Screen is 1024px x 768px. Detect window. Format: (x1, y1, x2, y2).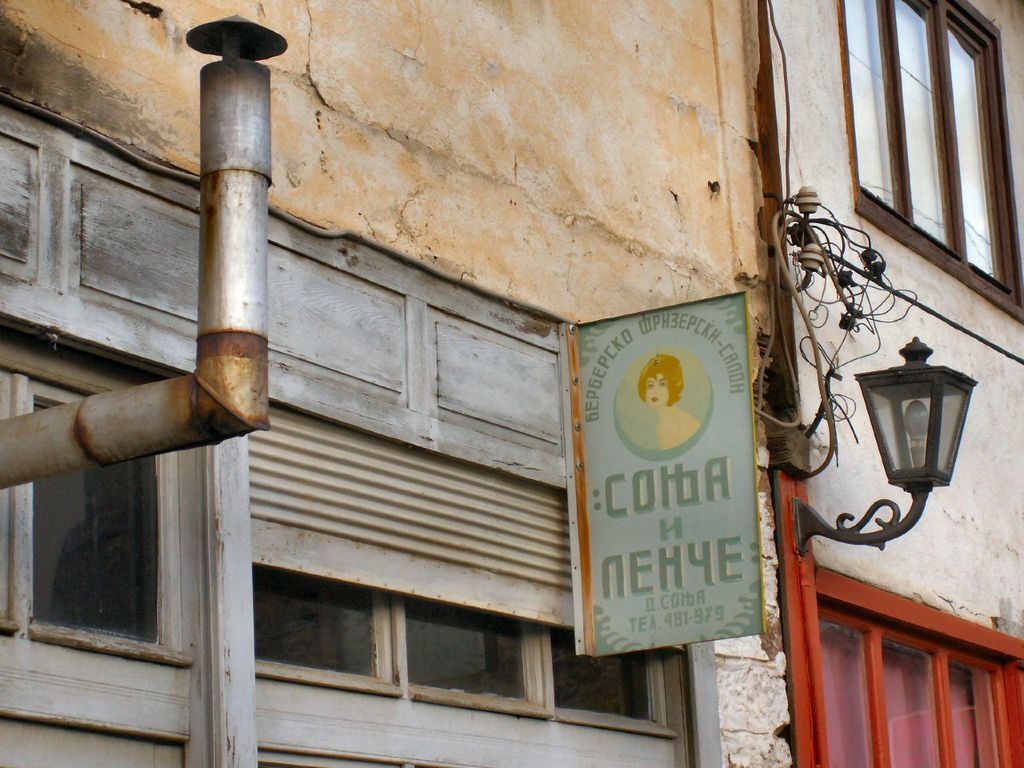
(30, 469, 209, 654).
